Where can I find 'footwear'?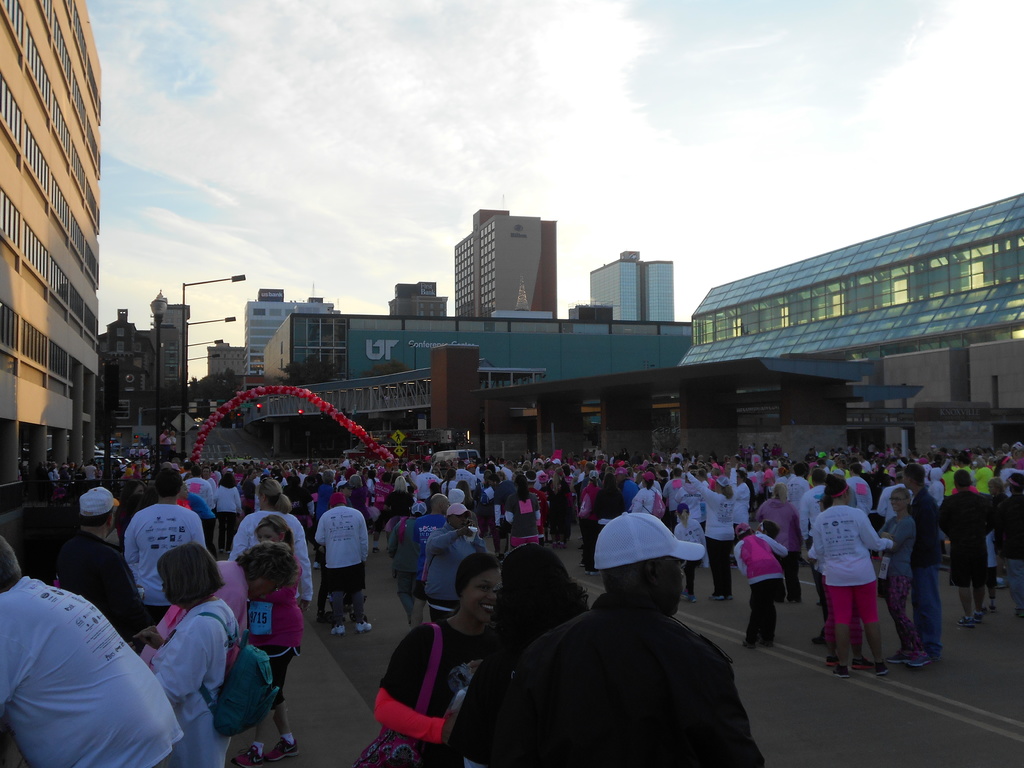
You can find it at box(227, 550, 232, 554).
